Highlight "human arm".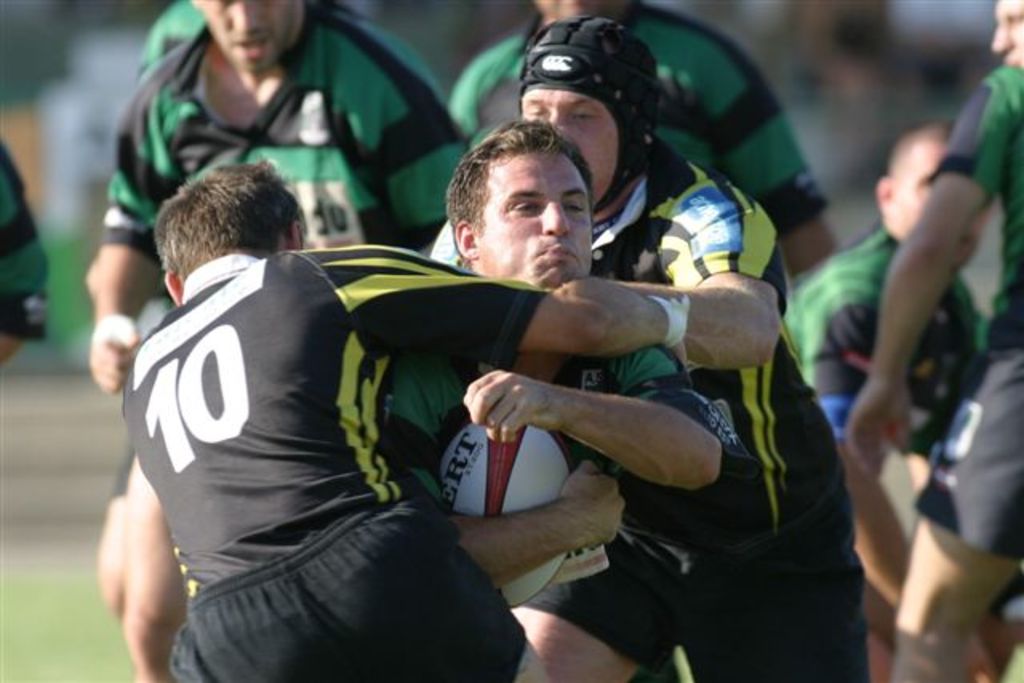
Highlighted region: bbox(386, 61, 477, 269).
